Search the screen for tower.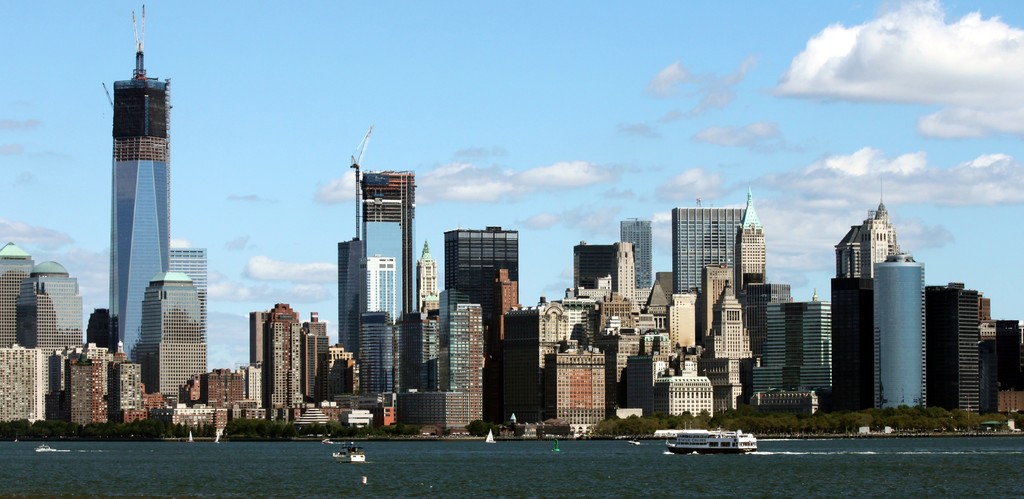
Found at bbox=(618, 218, 650, 285).
